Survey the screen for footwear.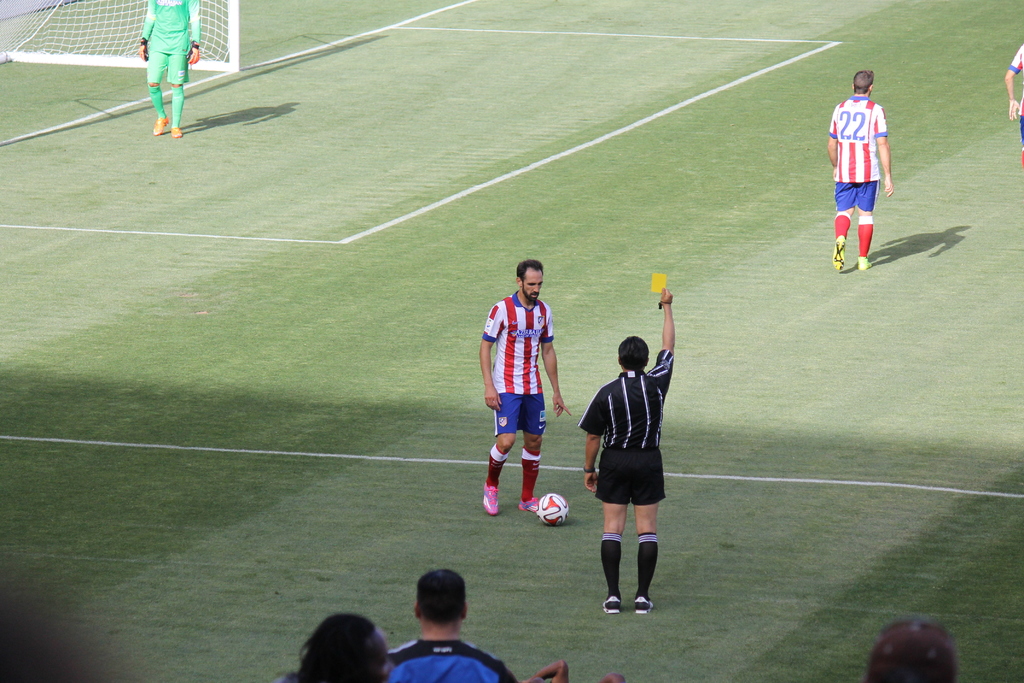
Survey found: rect(829, 238, 846, 270).
